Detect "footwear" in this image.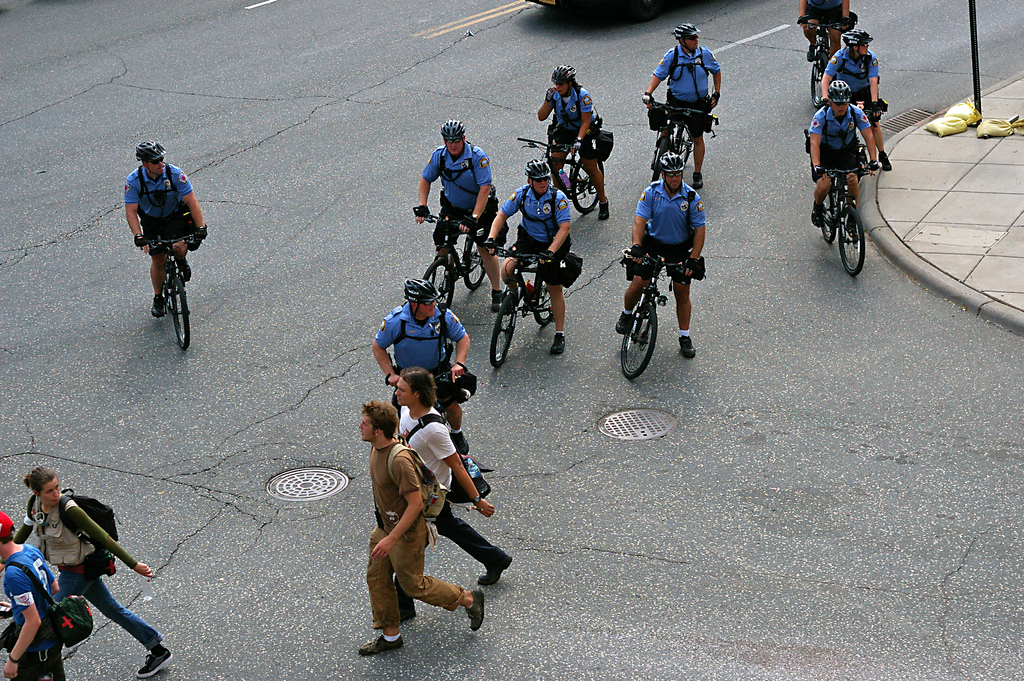
Detection: x1=876, y1=148, x2=892, y2=172.
